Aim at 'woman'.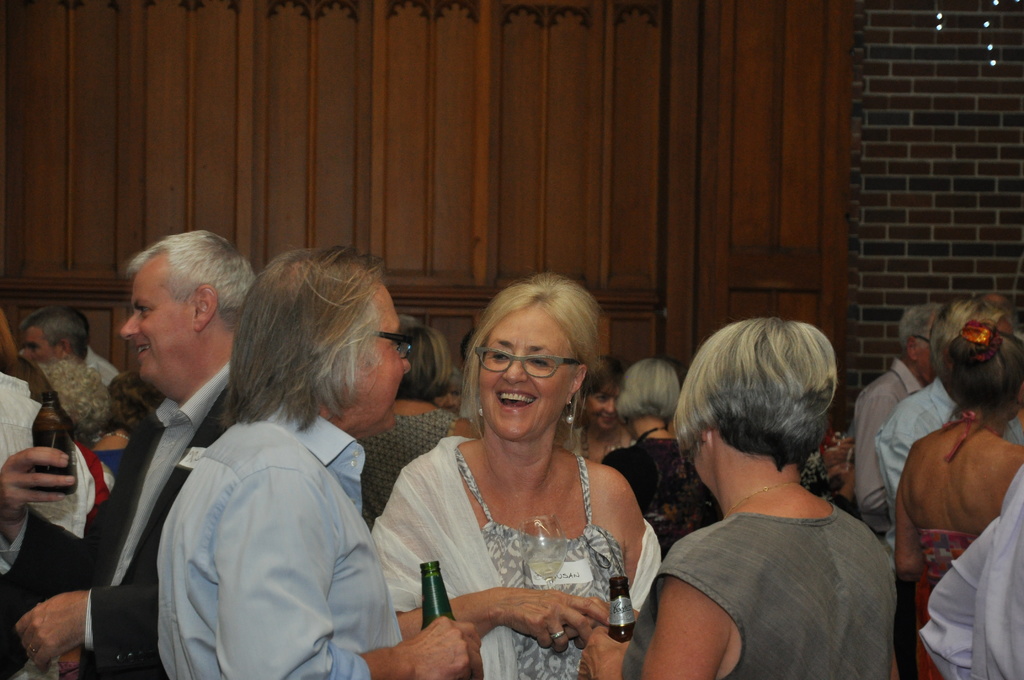
Aimed at <box>89,374,166,476</box>.
